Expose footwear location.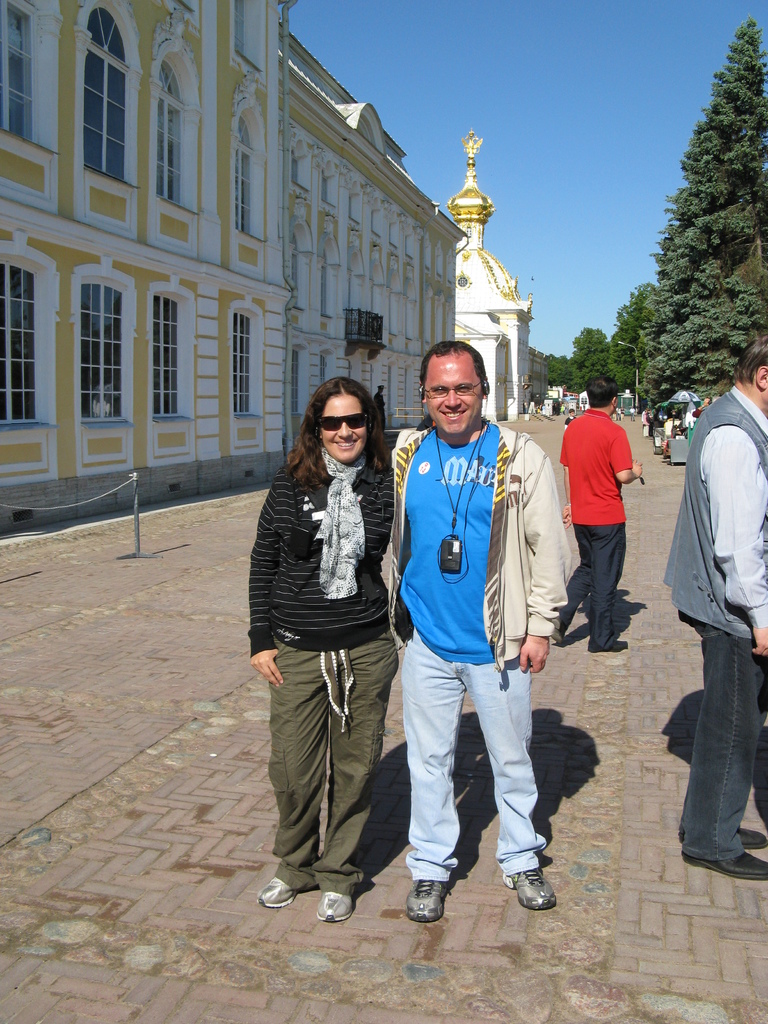
Exposed at bbox=[312, 891, 355, 917].
